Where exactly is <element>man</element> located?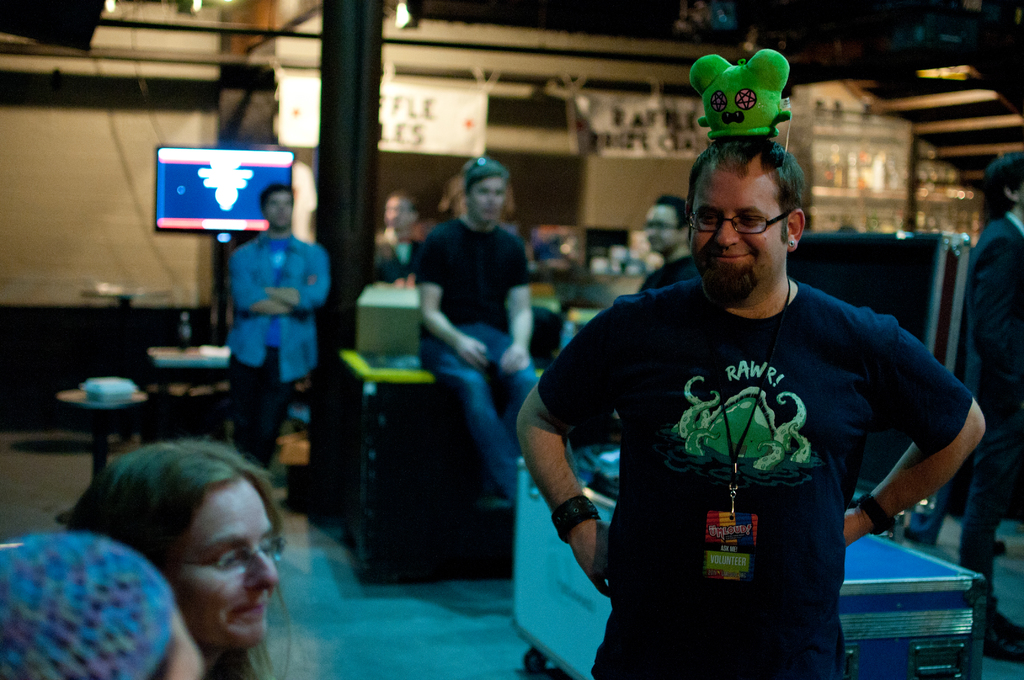
Its bounding box is crop(961, 152, 1023, 667).
